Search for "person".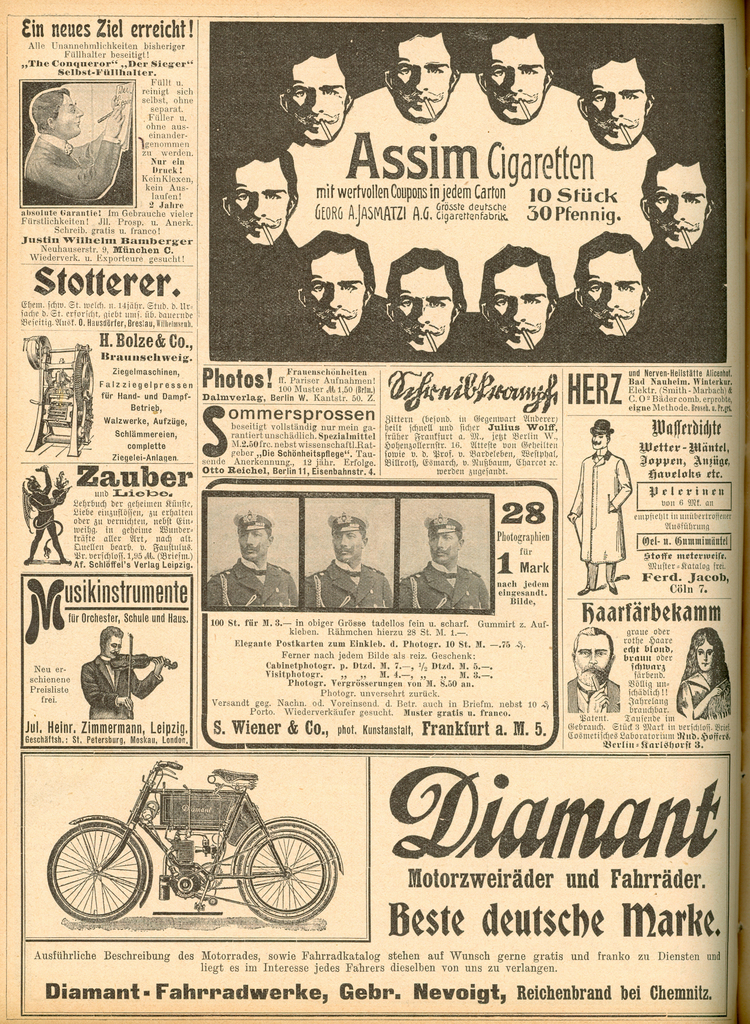
Found at (left=214, top=142, right=300, bottom=245).
